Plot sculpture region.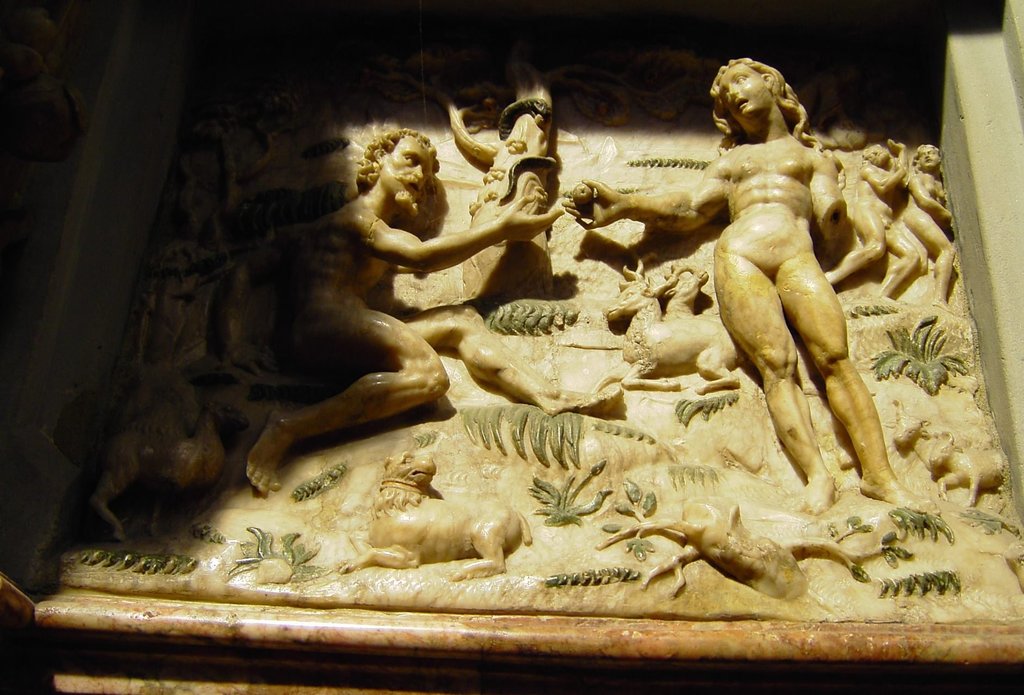
Plotted at left=334, top=449, right=532, bottom=584.
